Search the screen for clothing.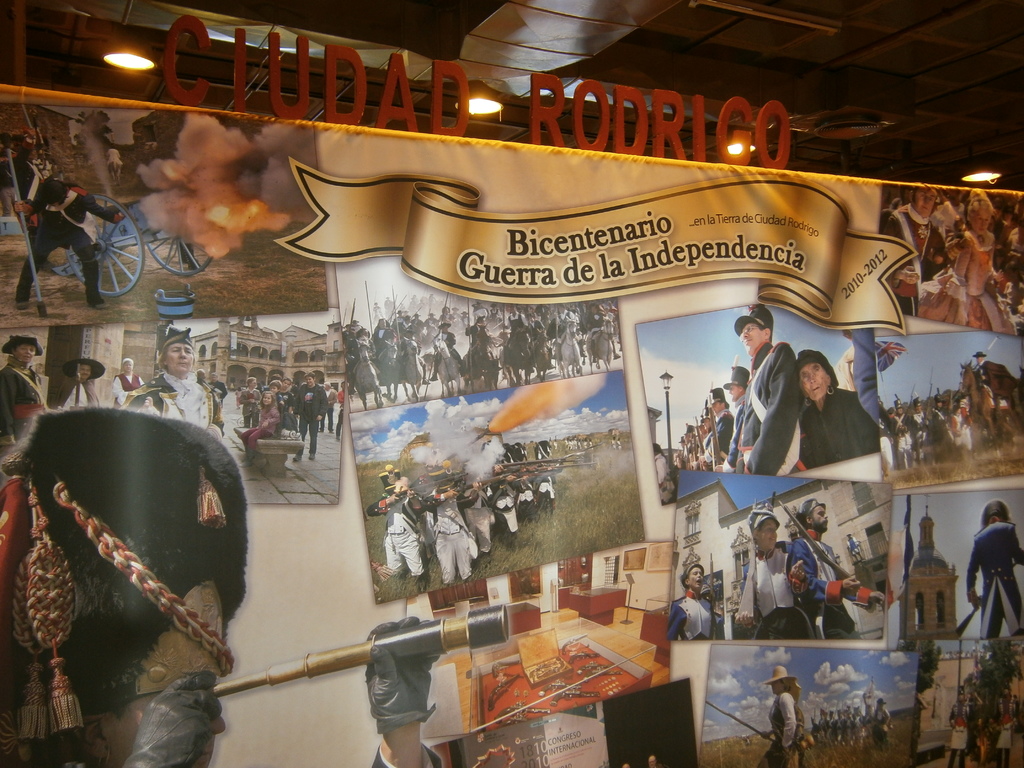
Found at <box>934,406,949,447</box>.
